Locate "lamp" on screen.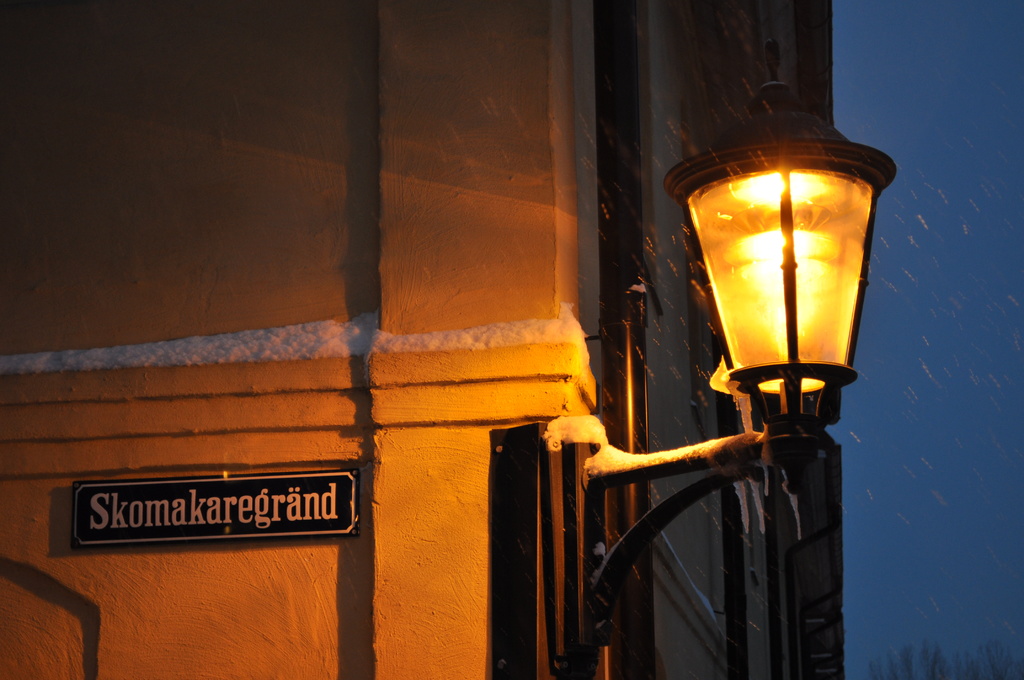
On screen at {"left": 687, "top": 69, "right": 895, "bottom": 544}.
